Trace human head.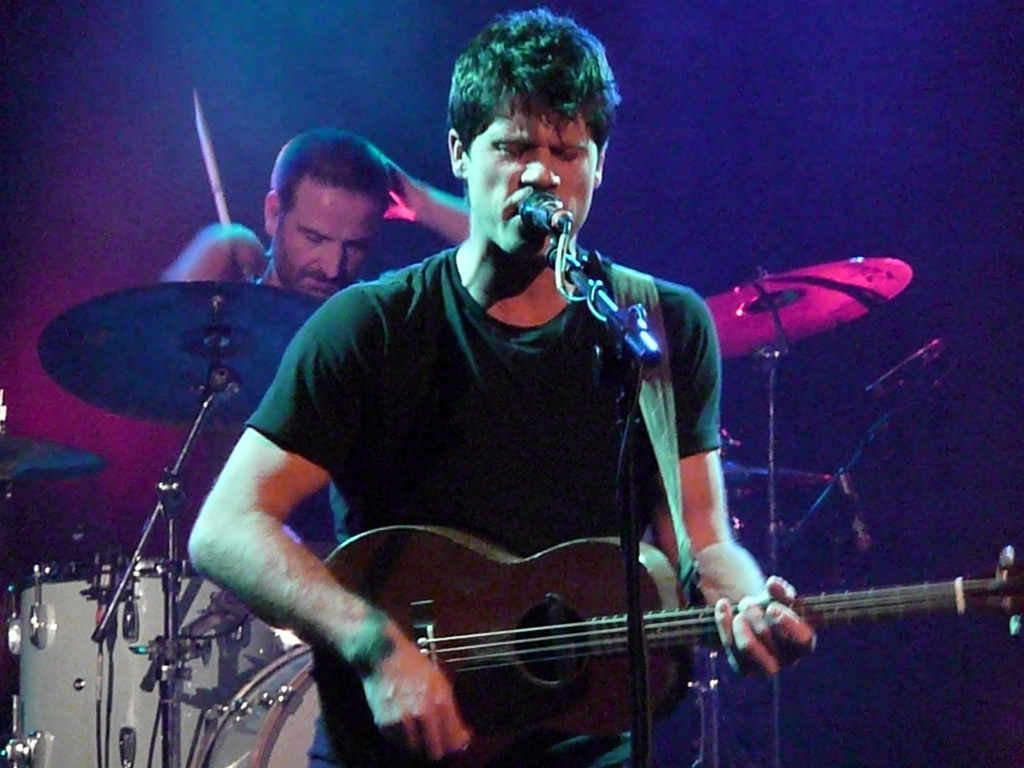
Traced to l=257, t=125, r=390, b=304.
